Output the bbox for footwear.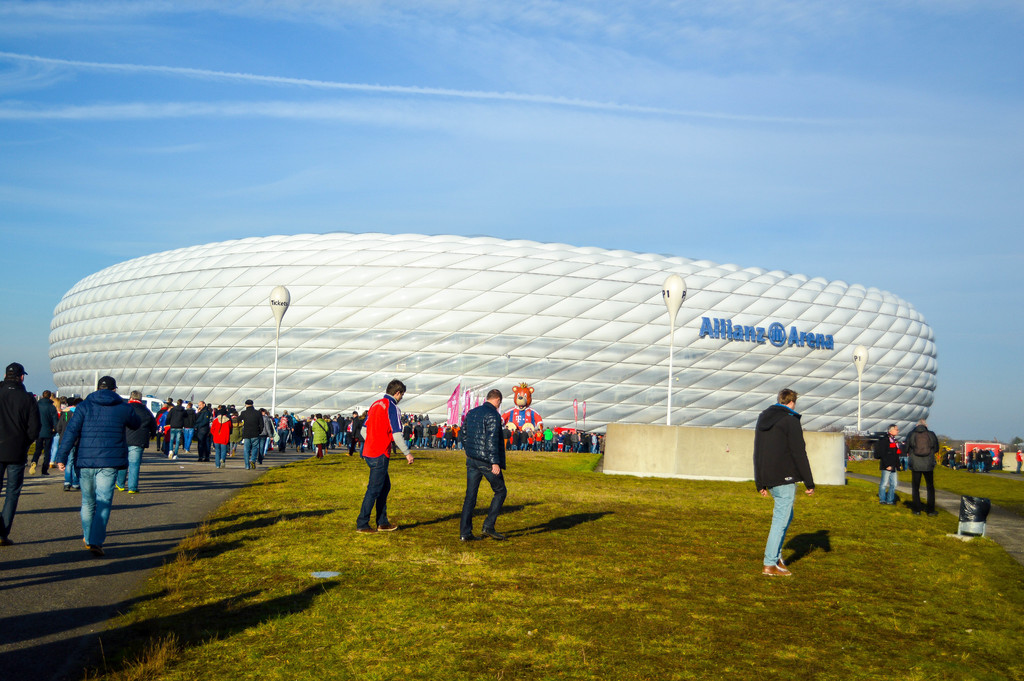
bbox=(74, 482, 83, 493).
